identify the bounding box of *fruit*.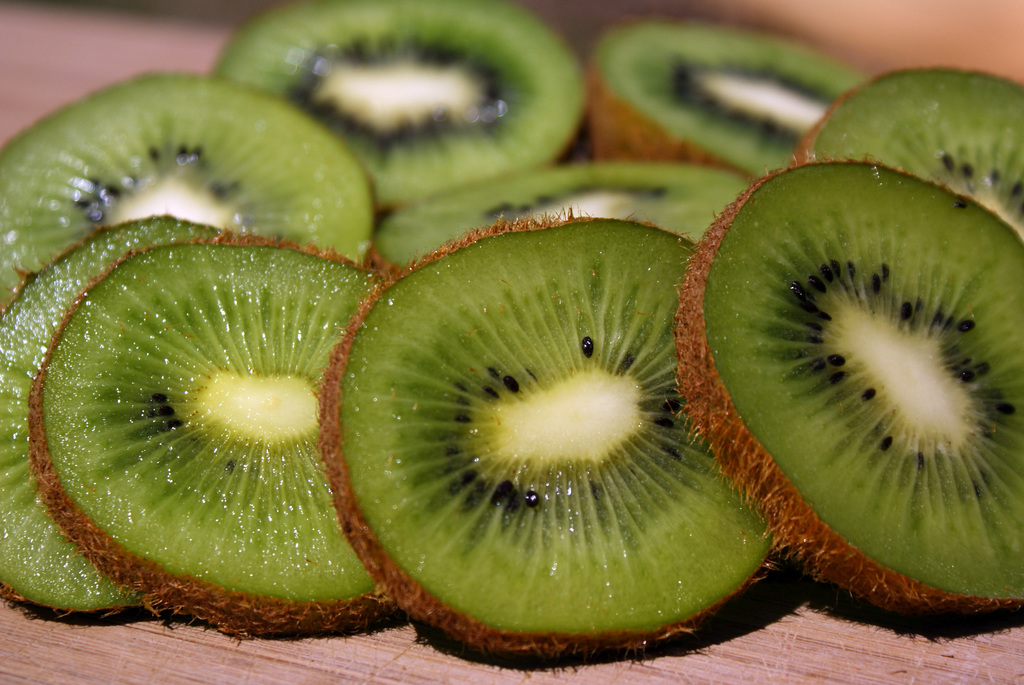
327 217 758 657.
